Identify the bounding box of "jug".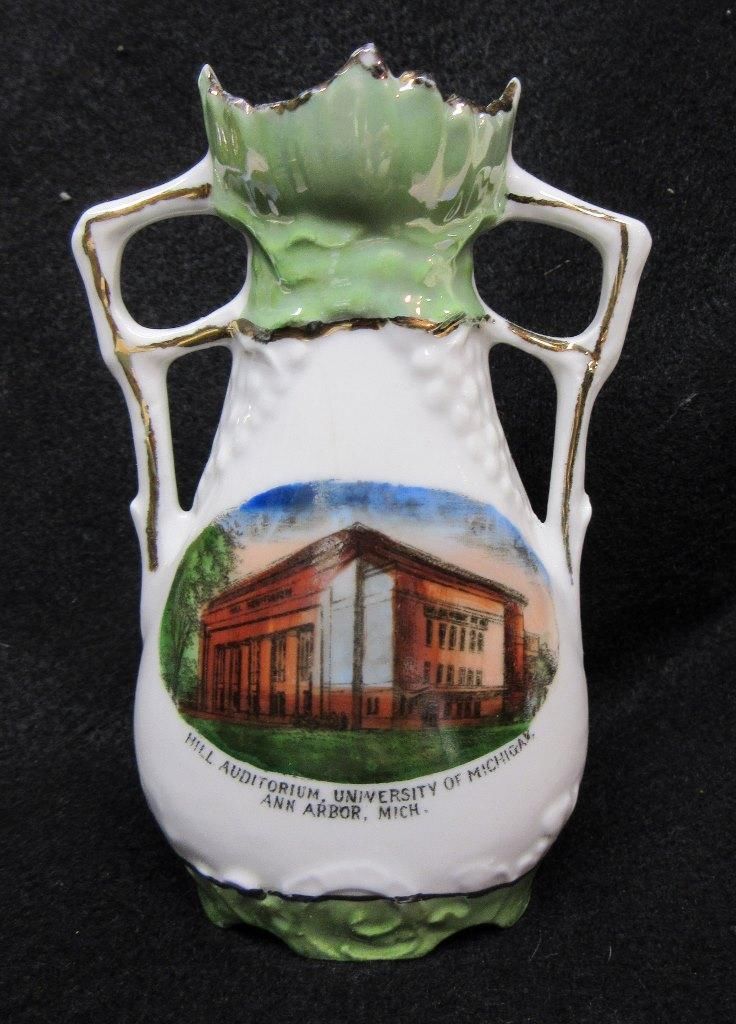
BBox(75, 39, 653, 958).
